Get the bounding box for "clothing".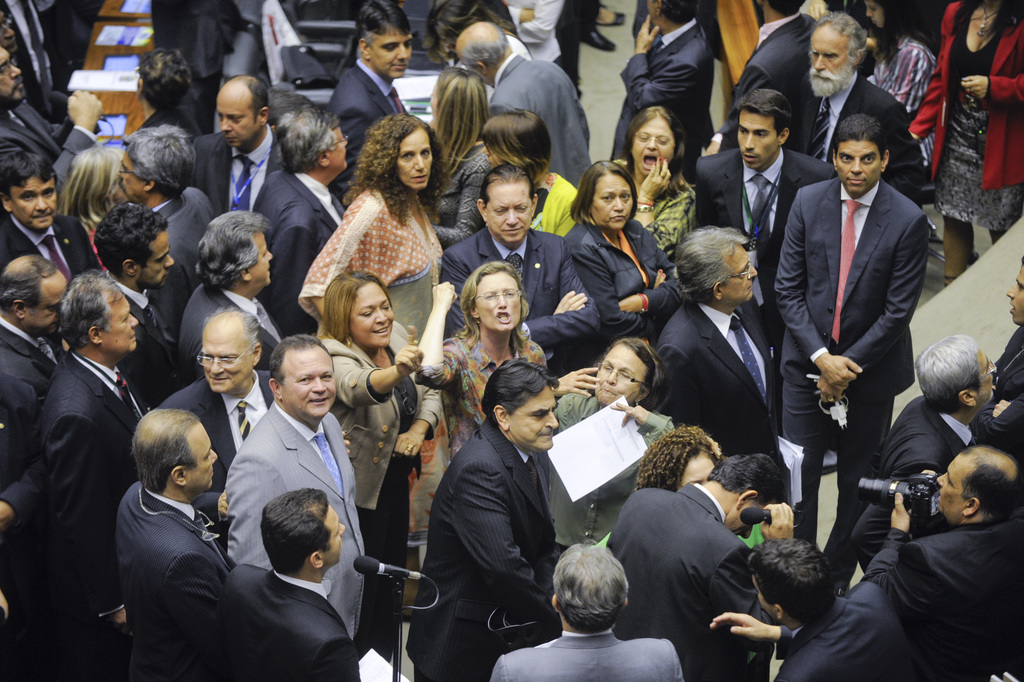
<region>621, 457, 780, 670</region>.
